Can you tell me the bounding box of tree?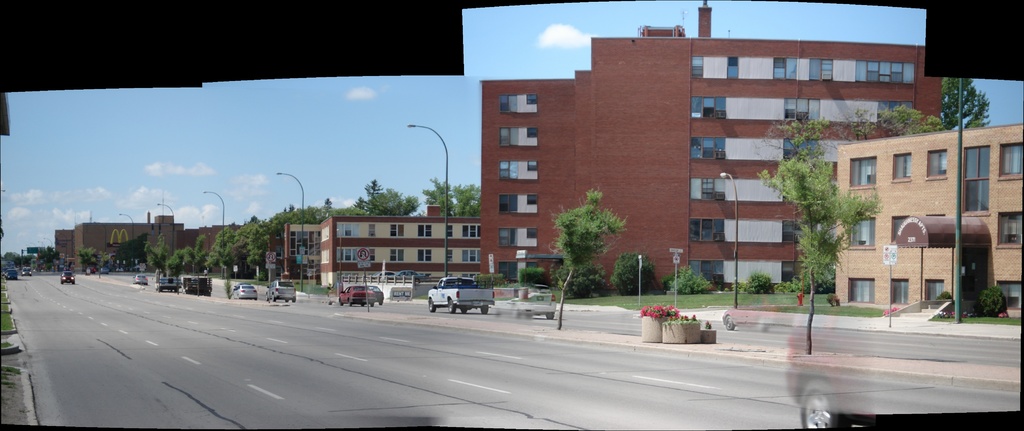
{"x1": 228, "y1": 240, "x2": 252, "y2": 276}.
